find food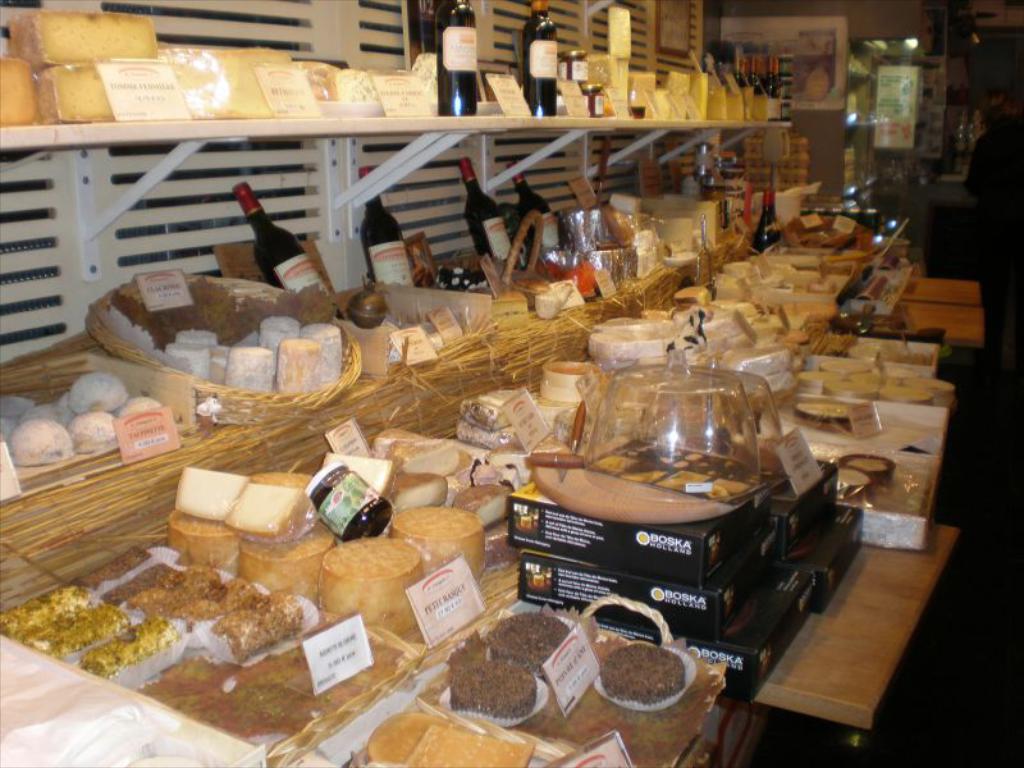
detection(239, 518, 338, 611)
